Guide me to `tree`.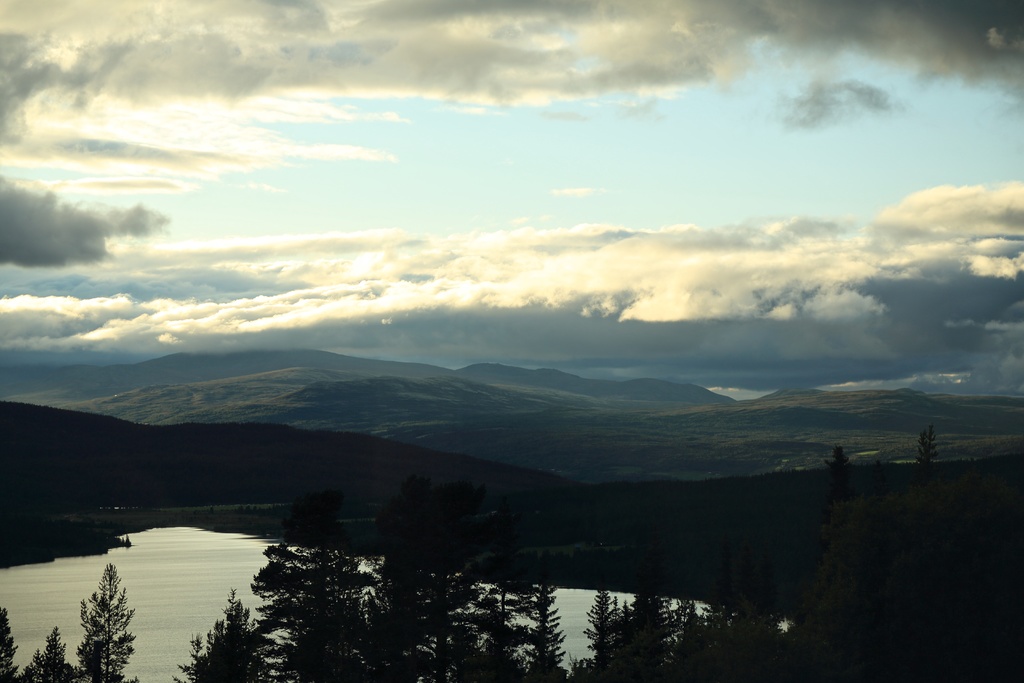
Guidance: crop(914, 420, 938, 469).
